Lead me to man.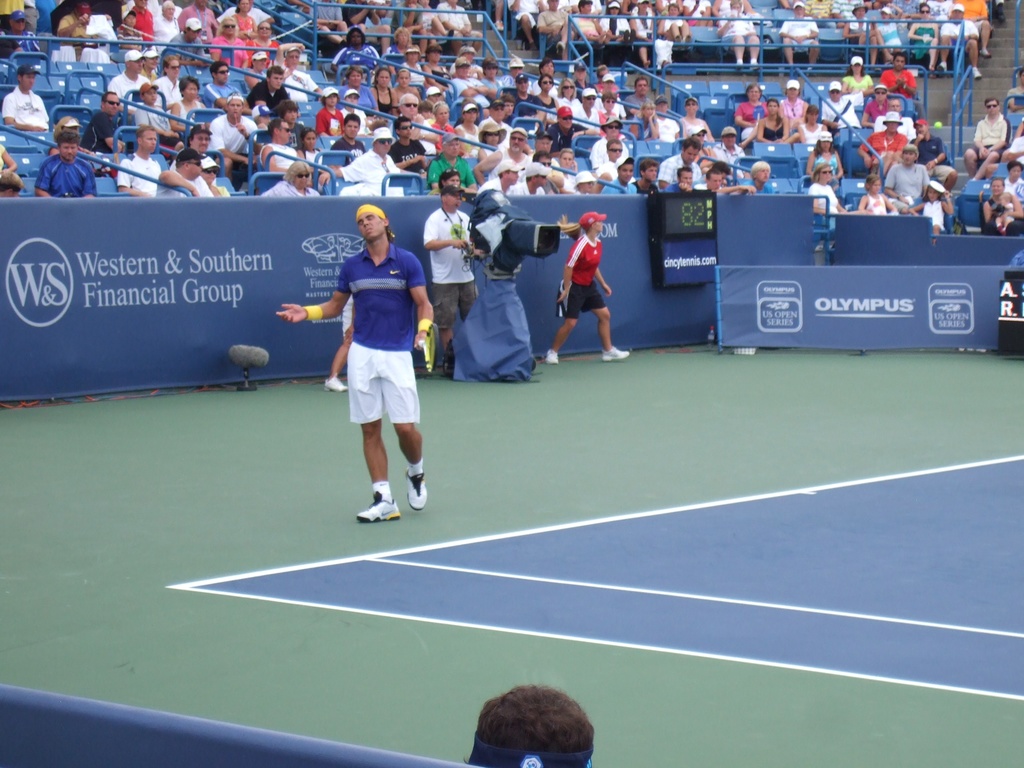
Lead to 105,45,152,95.
